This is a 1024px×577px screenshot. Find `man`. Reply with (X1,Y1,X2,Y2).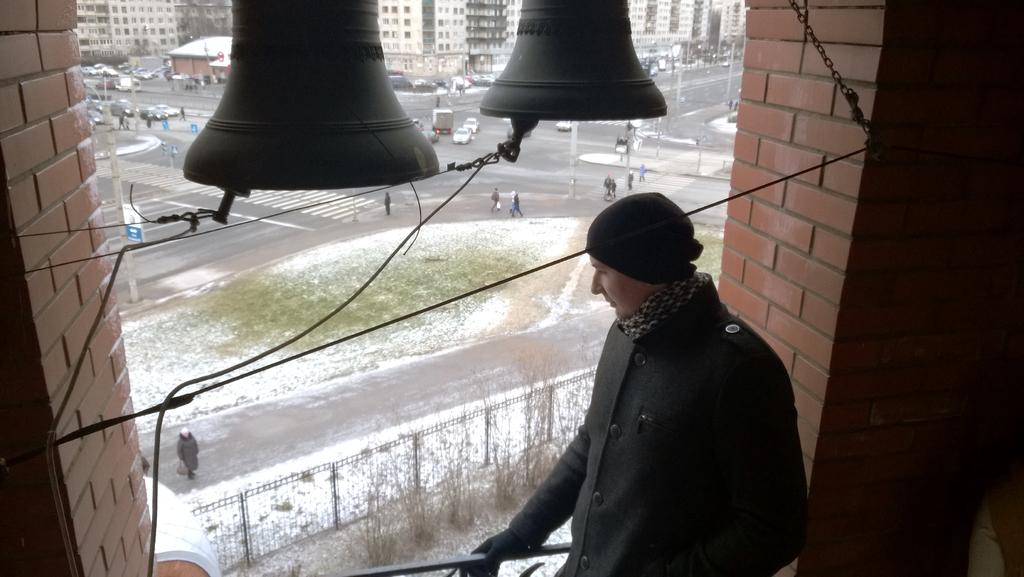
(489,187,502,213).
